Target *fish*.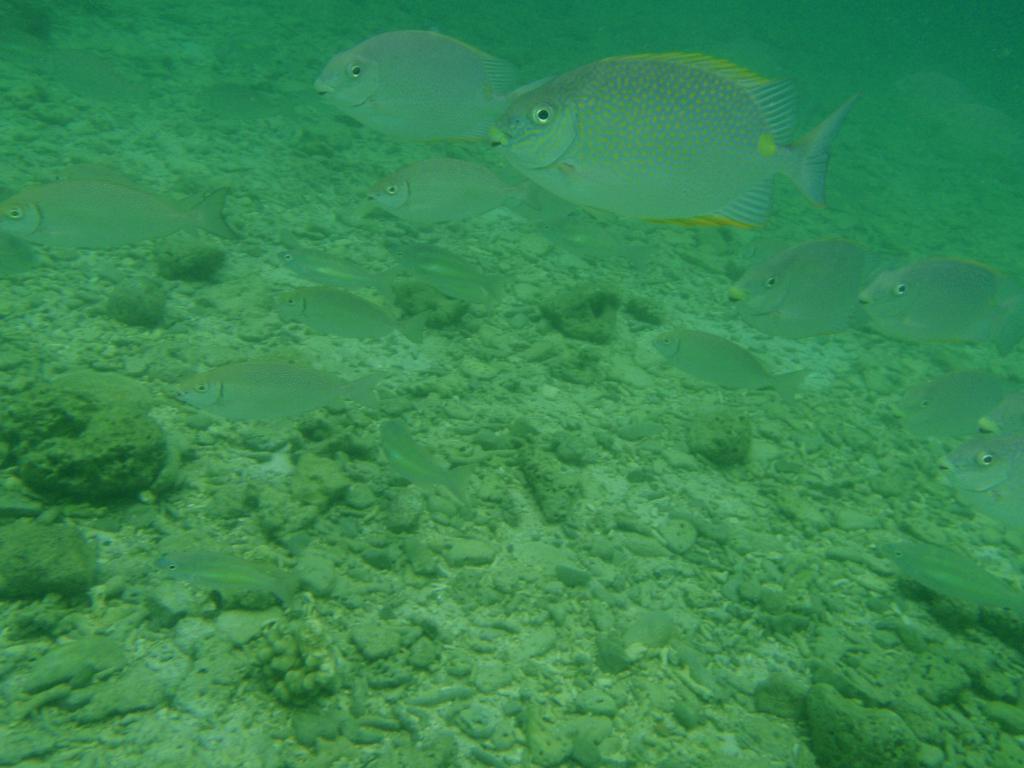
Target region: left=858, top=253, right=1023, bottom=357.
